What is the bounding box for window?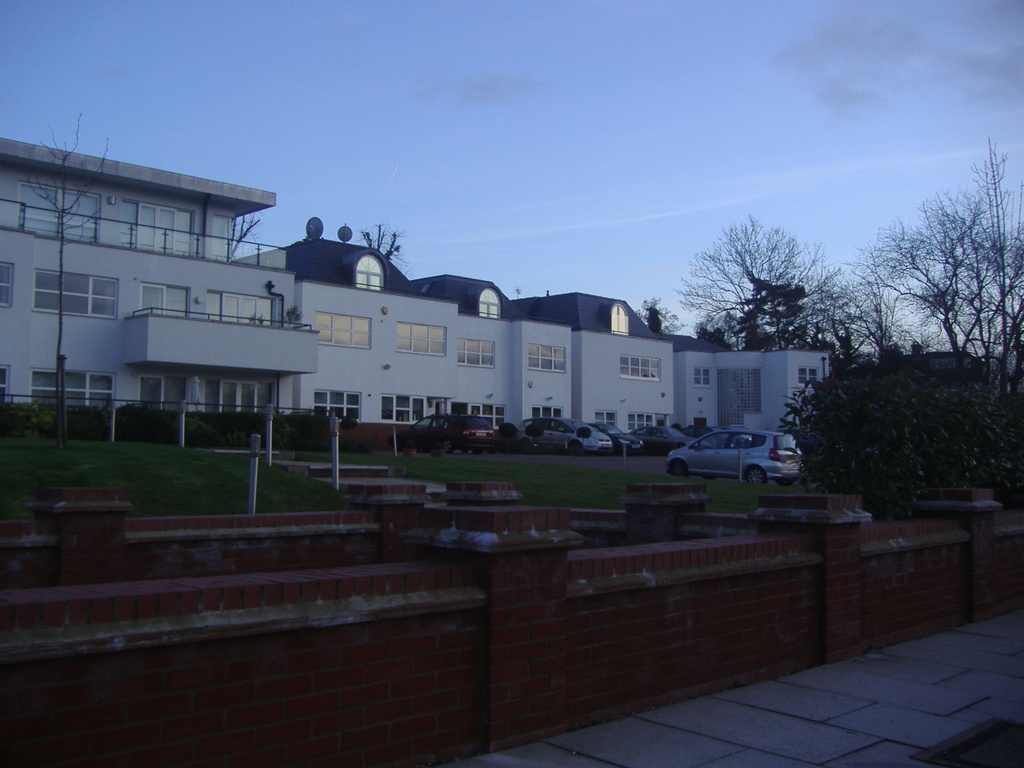
<bbox>532, 405, 561, 422</bbox>.
